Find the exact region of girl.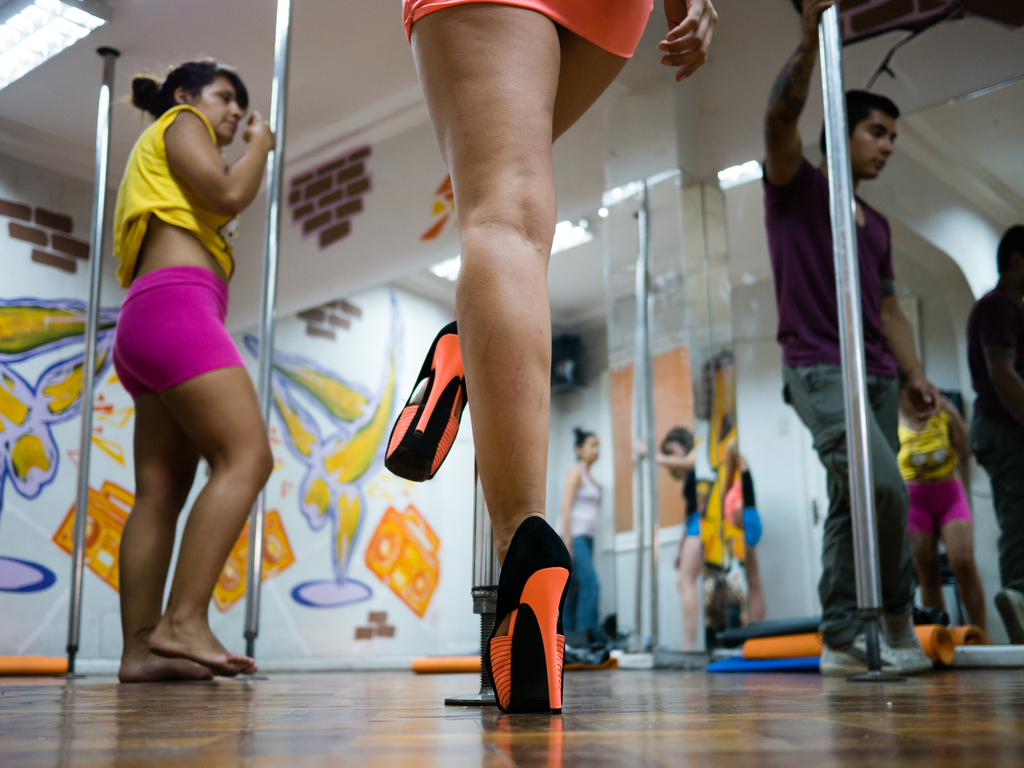
Exact region: bbox=(557, 422, 602, 667).
